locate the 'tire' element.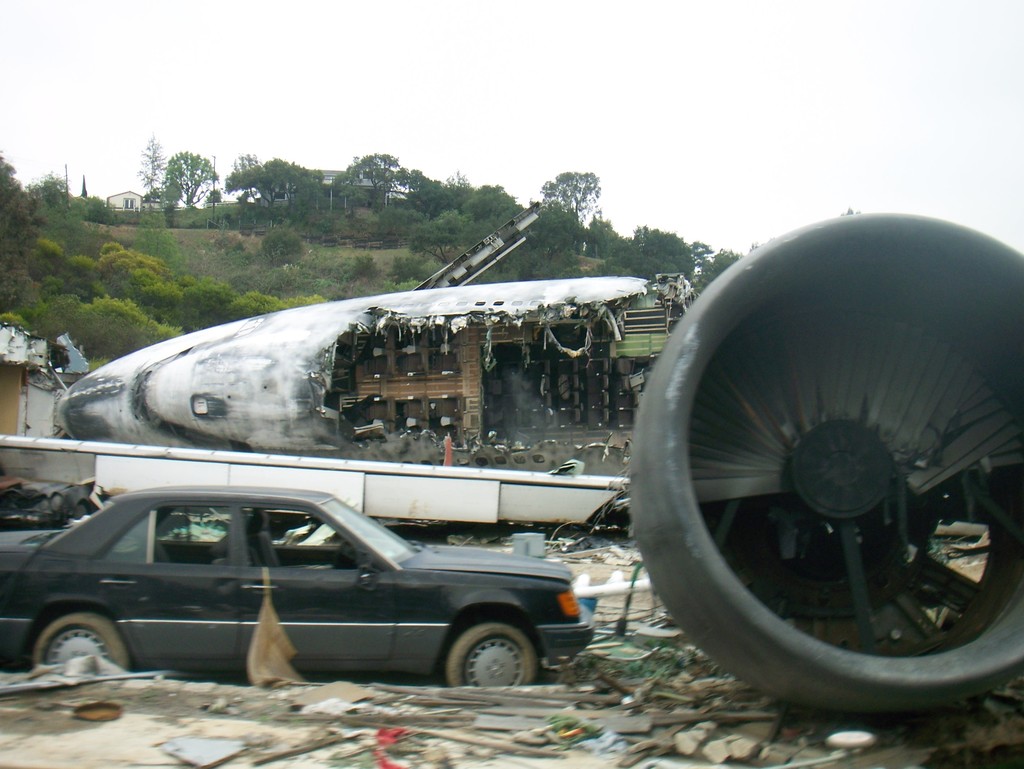
Element bbox: bbox(429, 614, 530, 700).
